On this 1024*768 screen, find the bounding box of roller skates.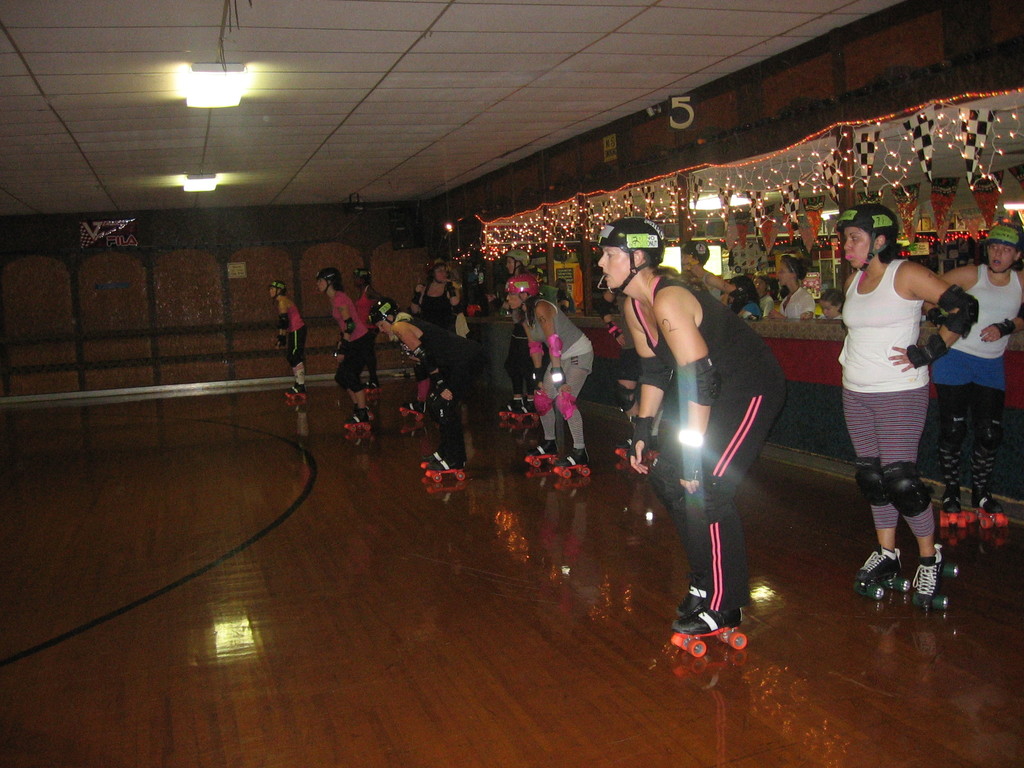
Bounding box: BBox(282, 383, 294, 397).
